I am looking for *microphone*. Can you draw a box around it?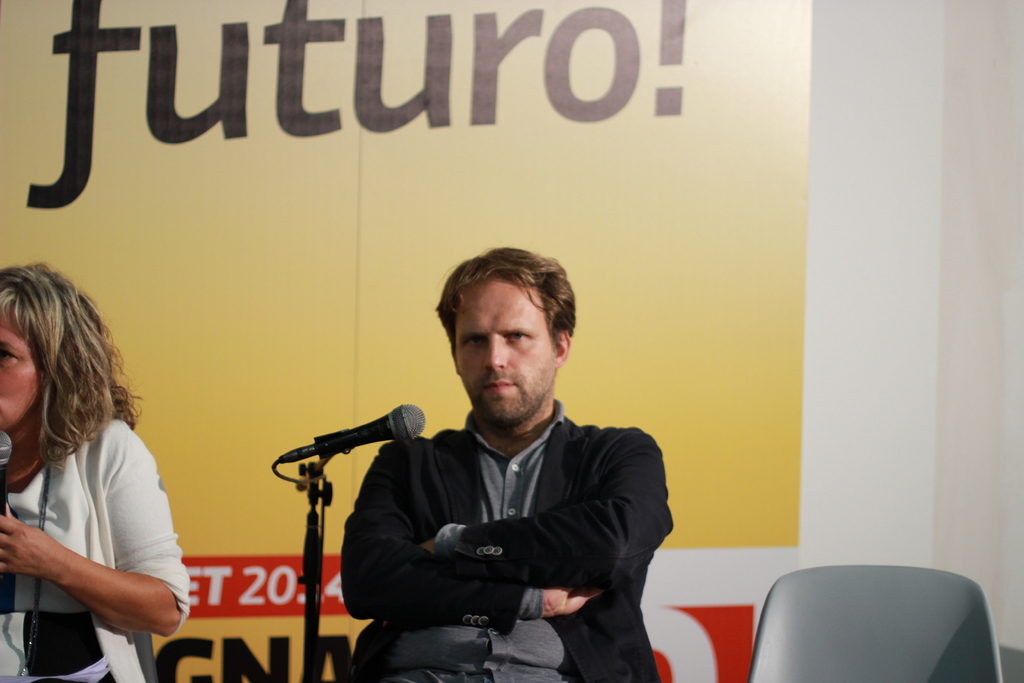
Sure, the bounding box is {"left": 0, "top": 429, "right": 12, "bottom": 607}.
